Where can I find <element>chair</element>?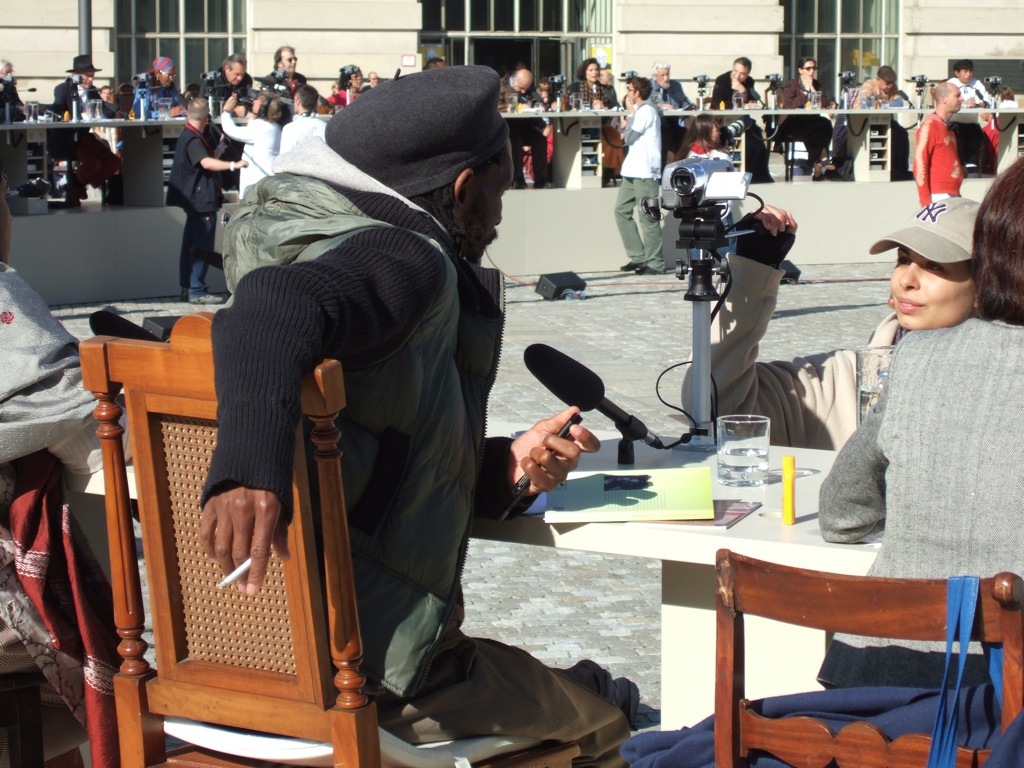
You can find it at box=[712, 543, 1023, 767].
